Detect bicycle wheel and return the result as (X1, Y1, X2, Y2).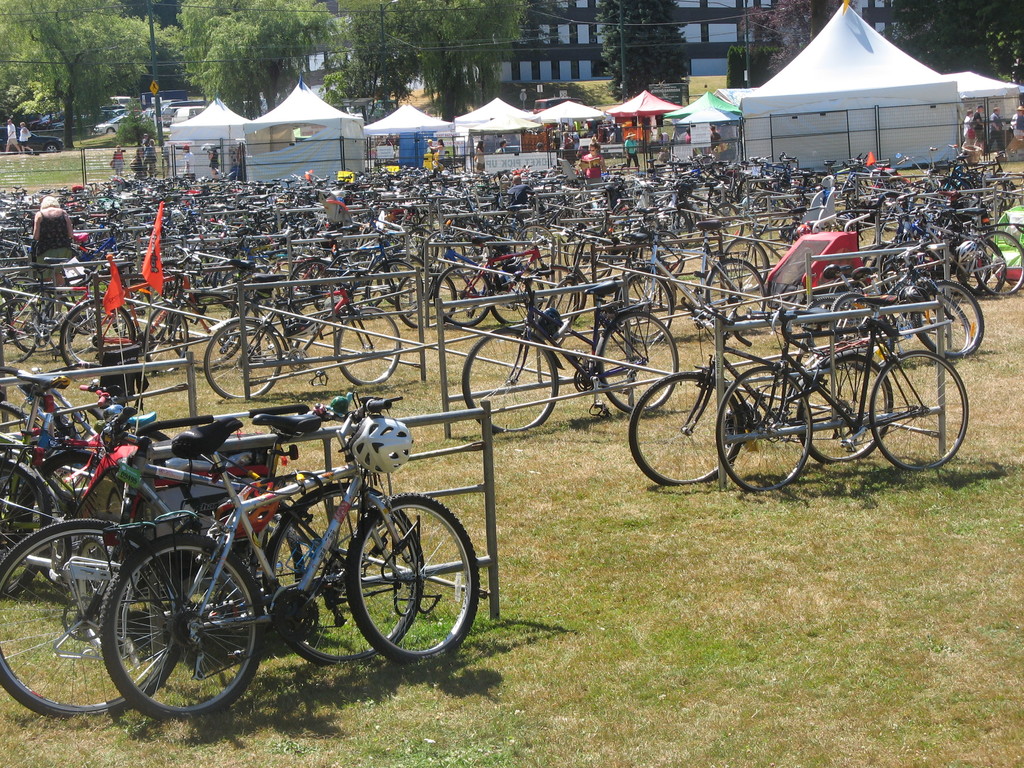
(27, 442, 129, 581).
